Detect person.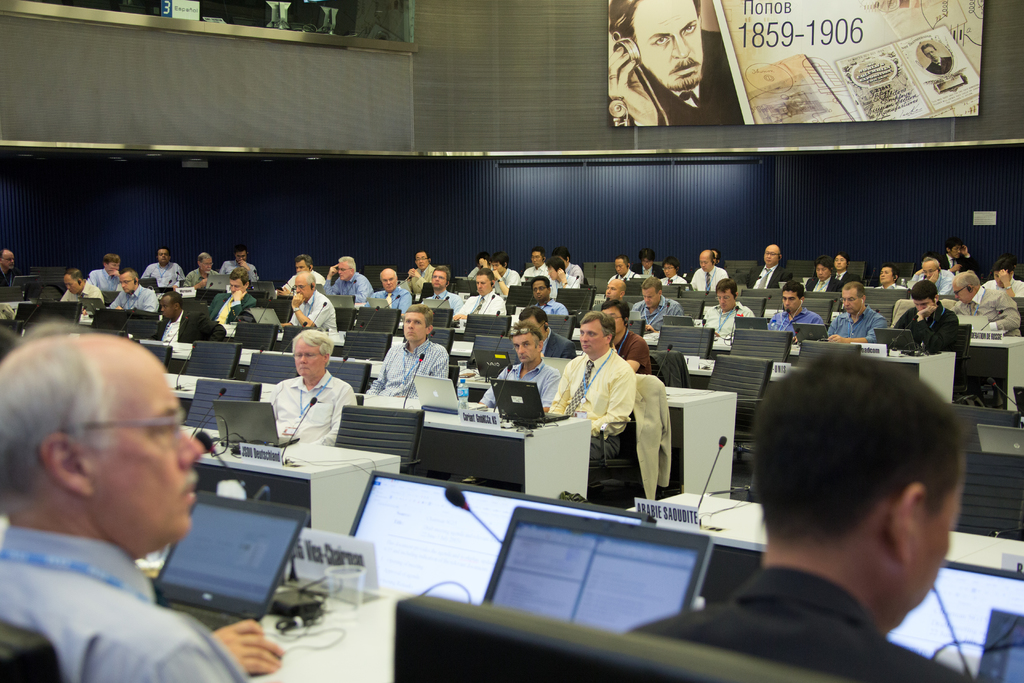
Detected at <region>286, 252, 326, 284</region>.
